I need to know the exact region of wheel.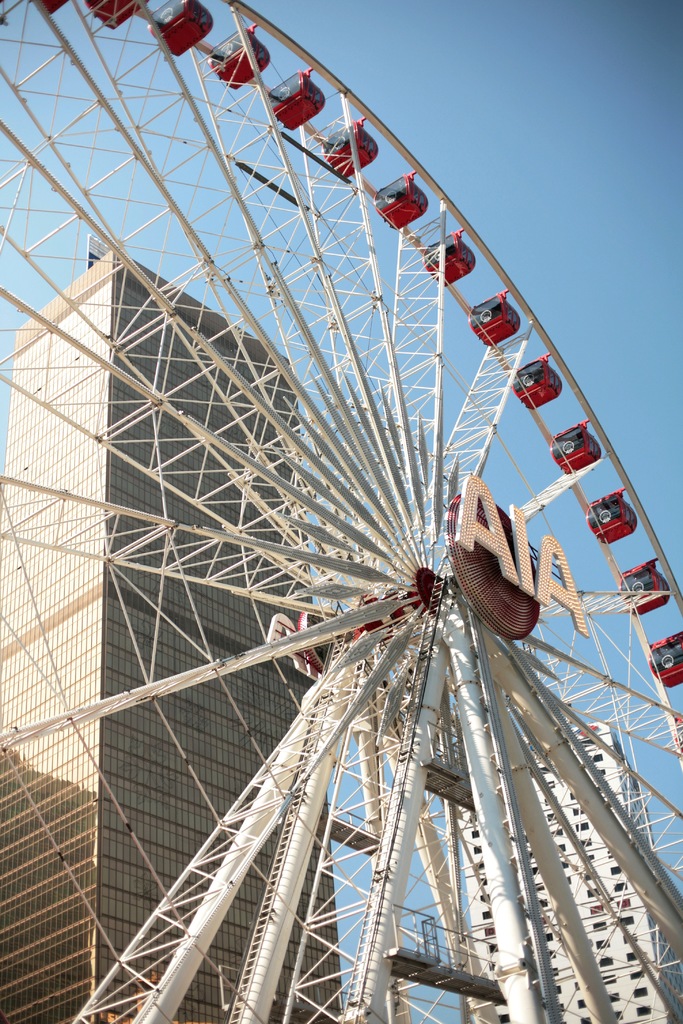
Region: 0:0:682:1022.
